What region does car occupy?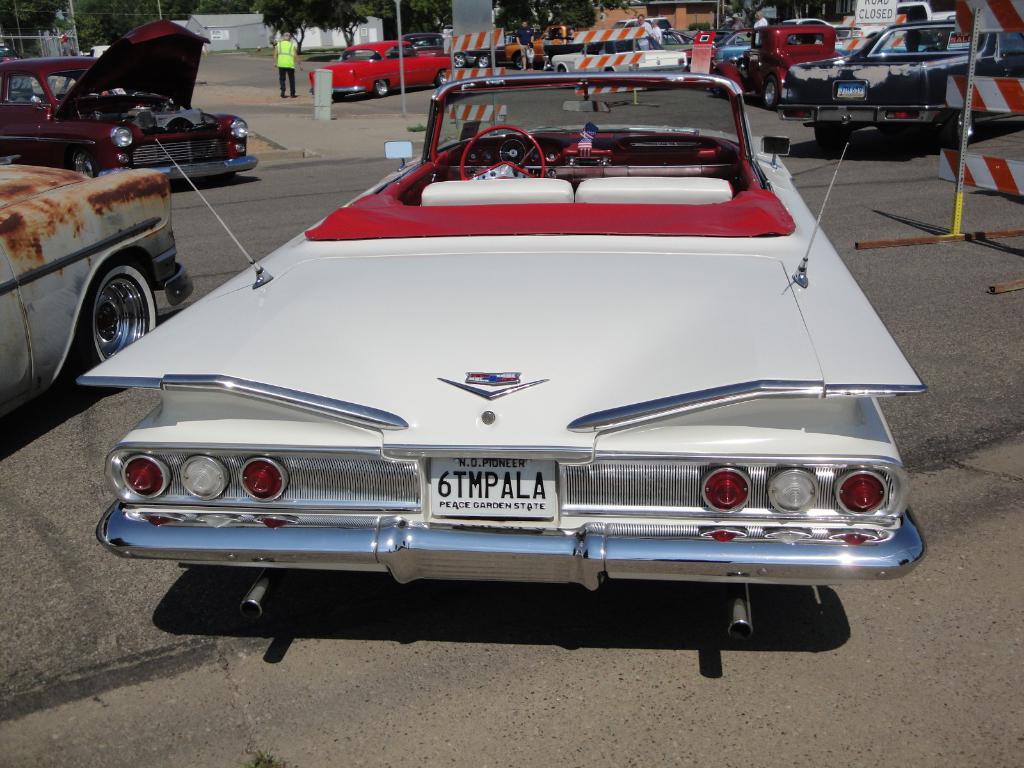
box=[311, 44, 454, 100].
